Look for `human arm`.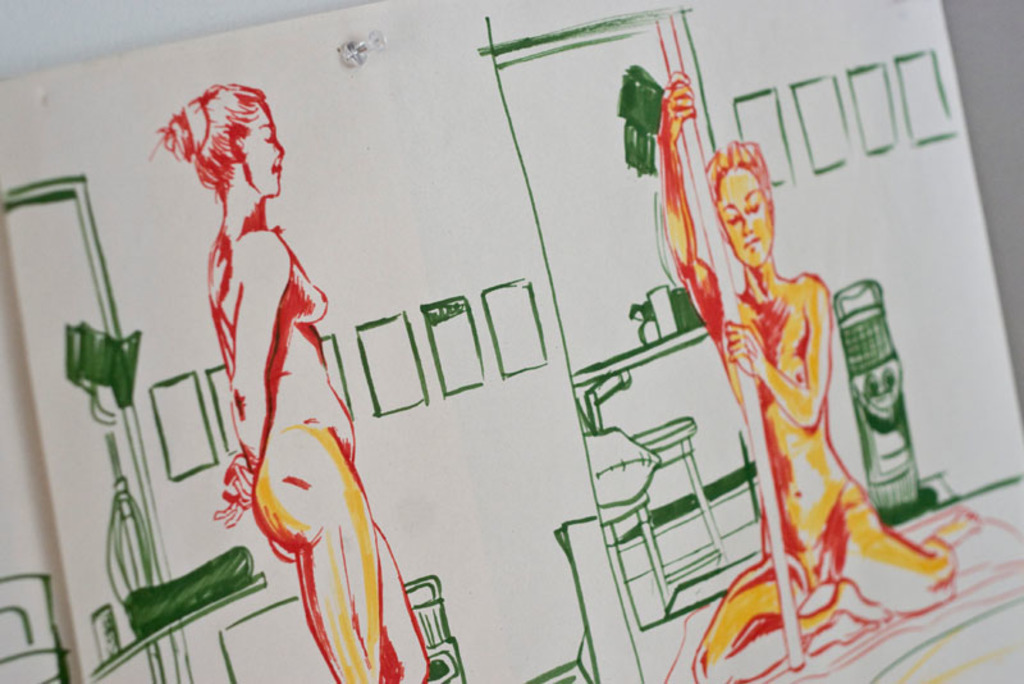
Found: (left=206, top=231, right=289, bottom=525).
